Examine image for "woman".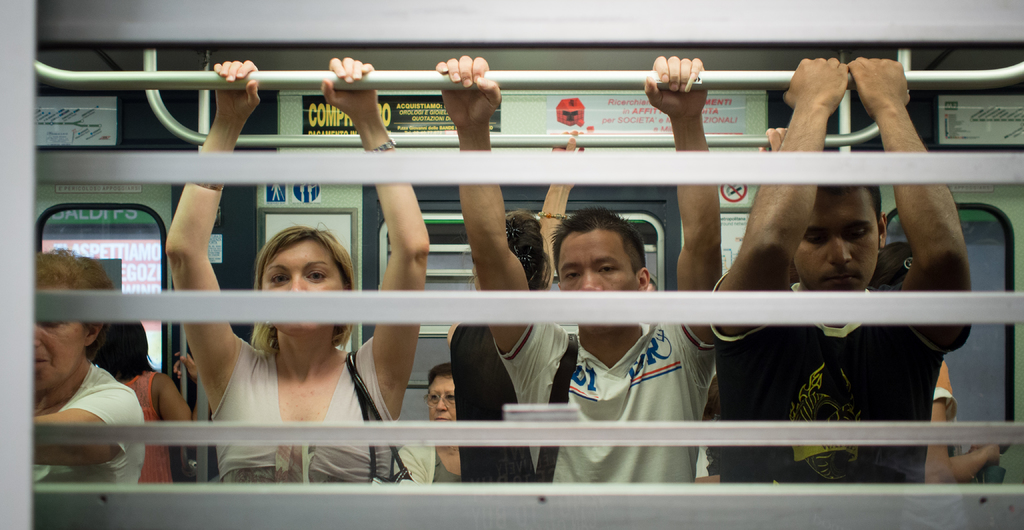
Examination result: detection(391, 362, 463, 484).
